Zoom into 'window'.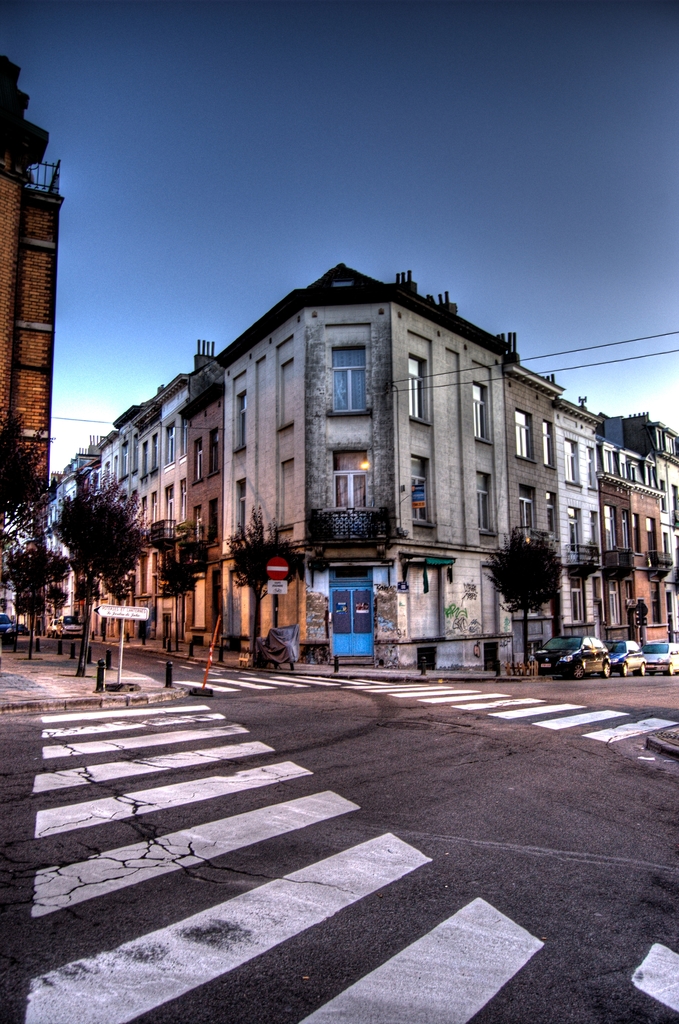
Zoom target: (left=564, top=504, right=582, bottom=558).
